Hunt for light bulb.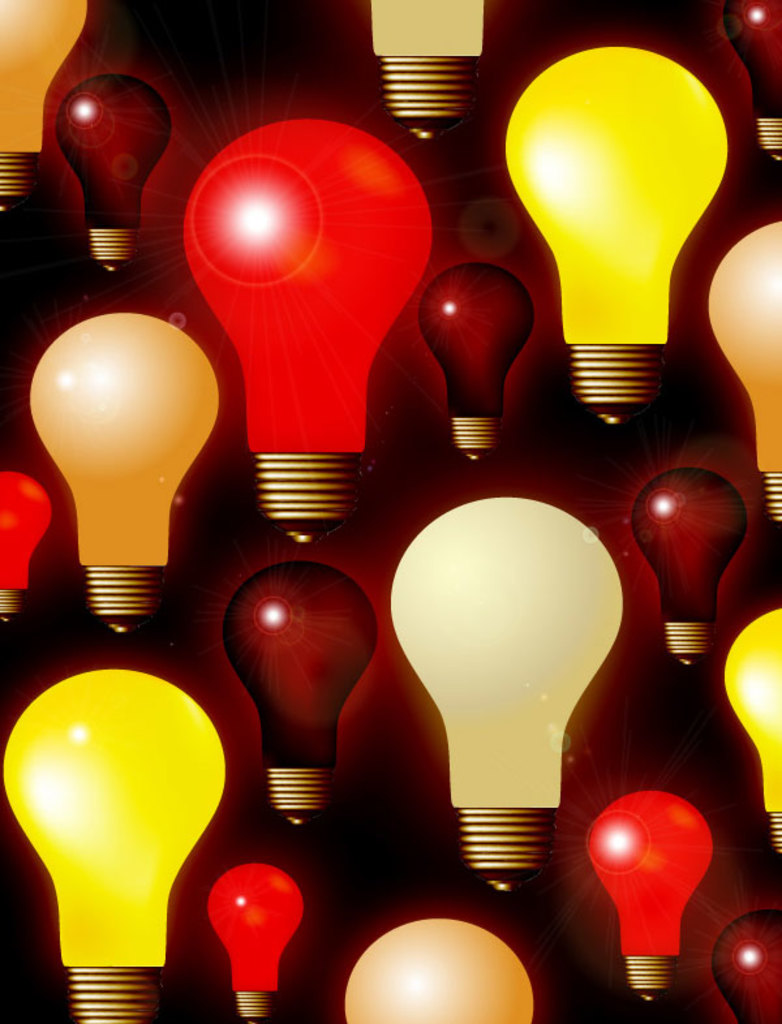
Hunted down at (x1=503, y1=46, x2=726, y2=425).
